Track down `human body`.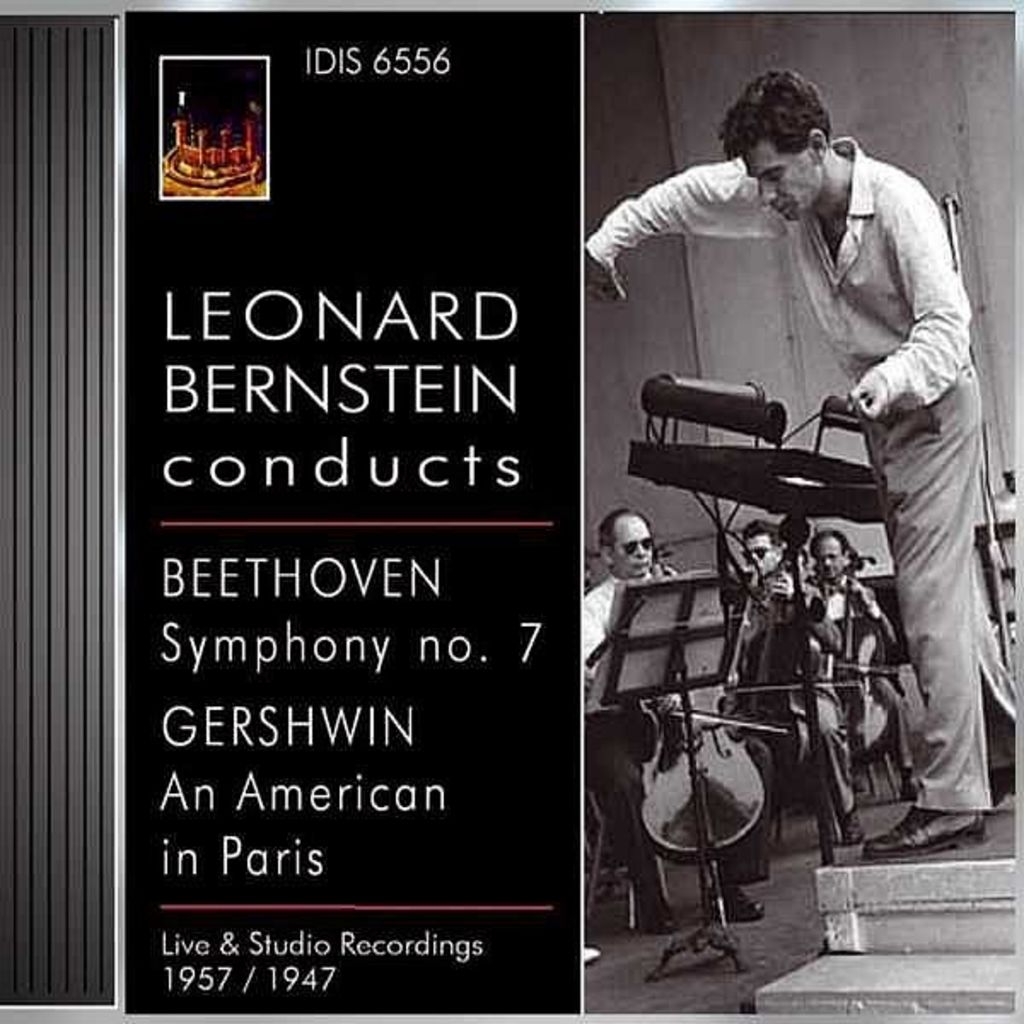
Tracked to detection(730, 519, 845, 831).
